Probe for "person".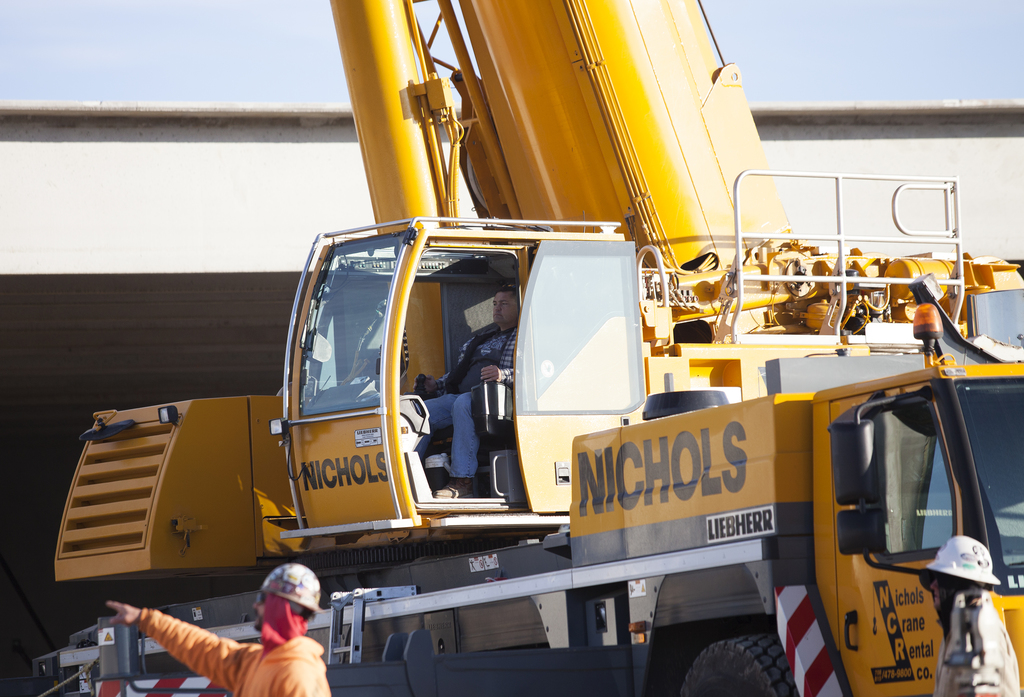
Probe result: {"left": 416, "top": 284, "right": 524, "bottom": 507}.
